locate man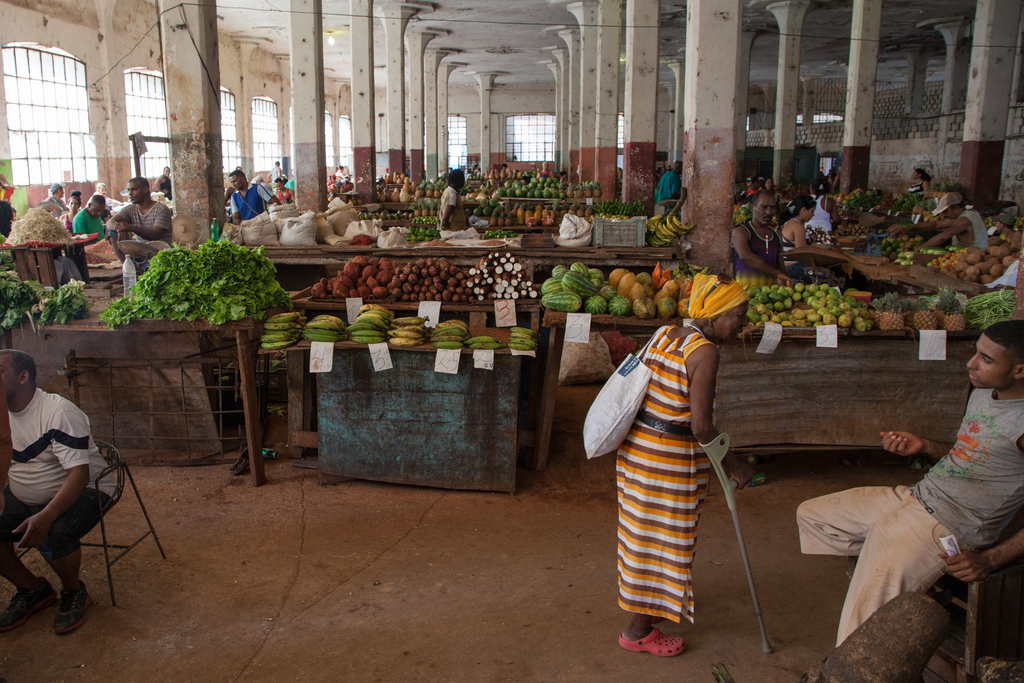
left=910, top=188, right=986, bottom=251
